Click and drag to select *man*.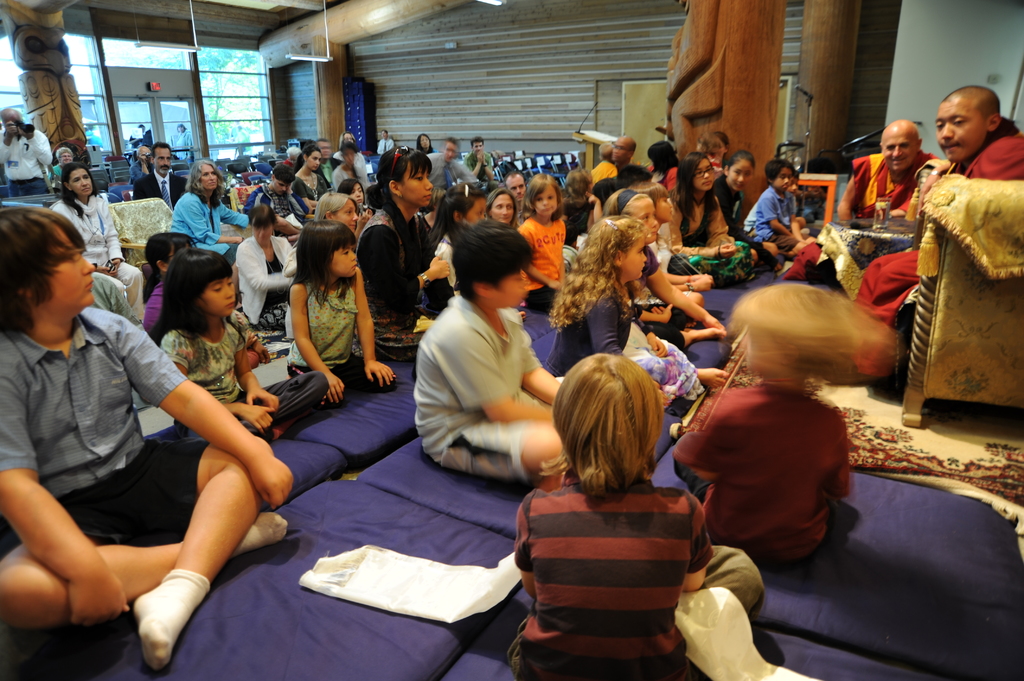
Selection: (129, 147, 155, 180).
